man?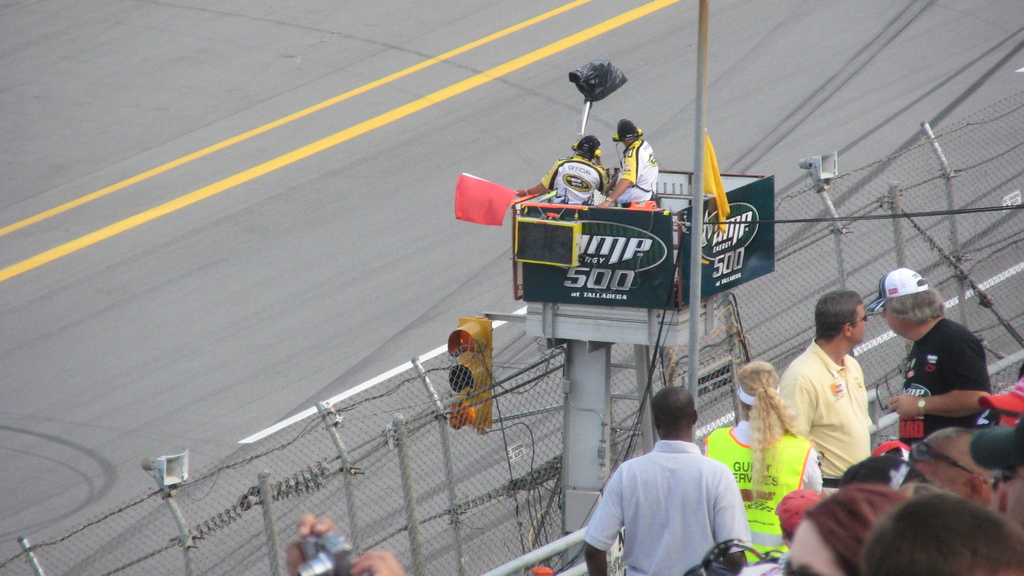
{"x1": 775, "y1": 287, "x2": 877, "y2": 487}
